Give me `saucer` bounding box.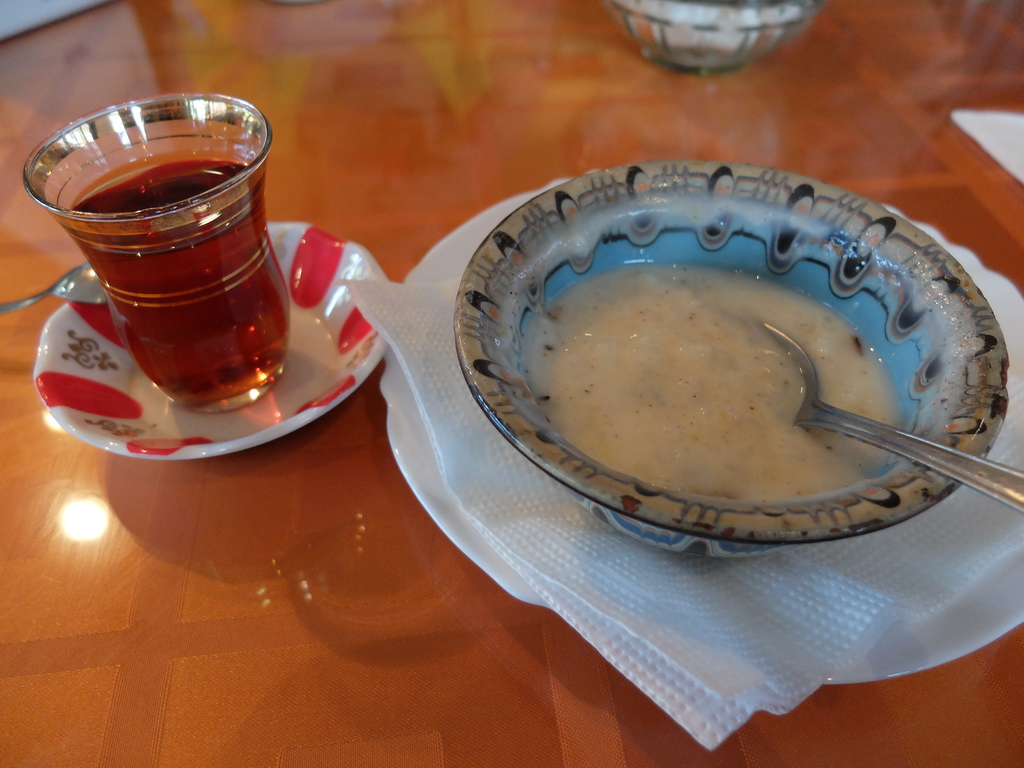
detection(33, 220, 392, 460).
